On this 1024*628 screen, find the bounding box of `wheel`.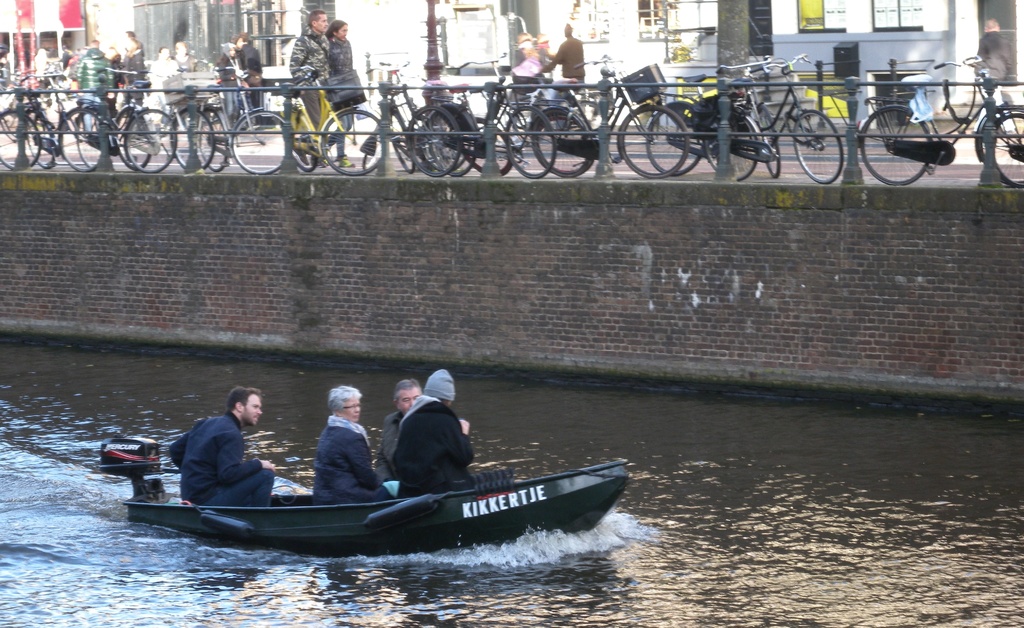
Bounding box: <bbox>390, 113, 412, 173</bbox>.
